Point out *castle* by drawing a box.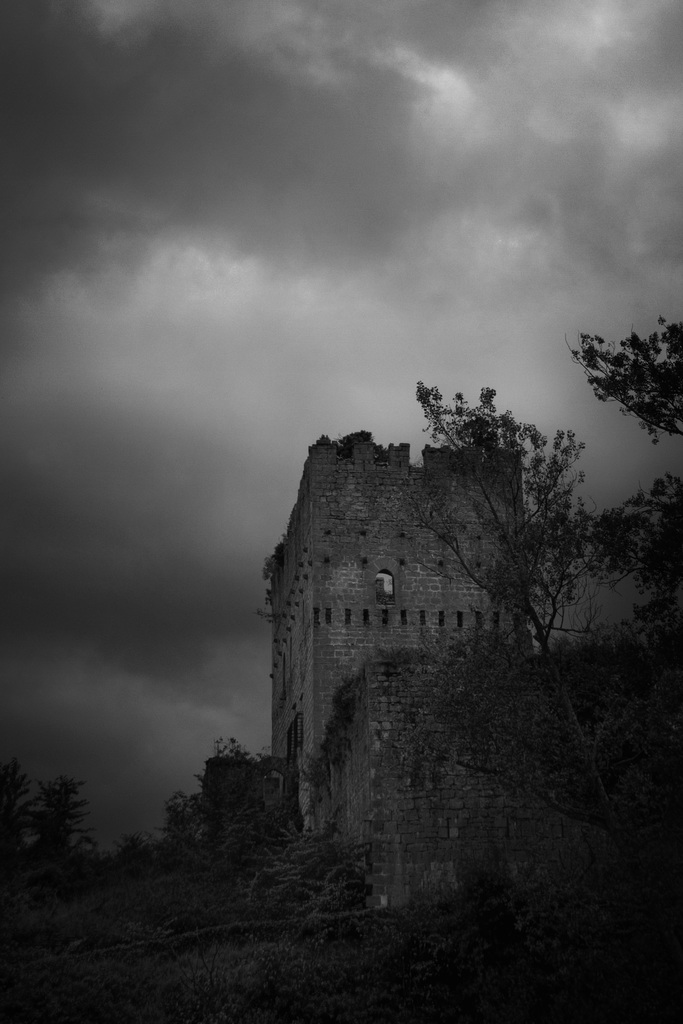
233:332:609:918.
